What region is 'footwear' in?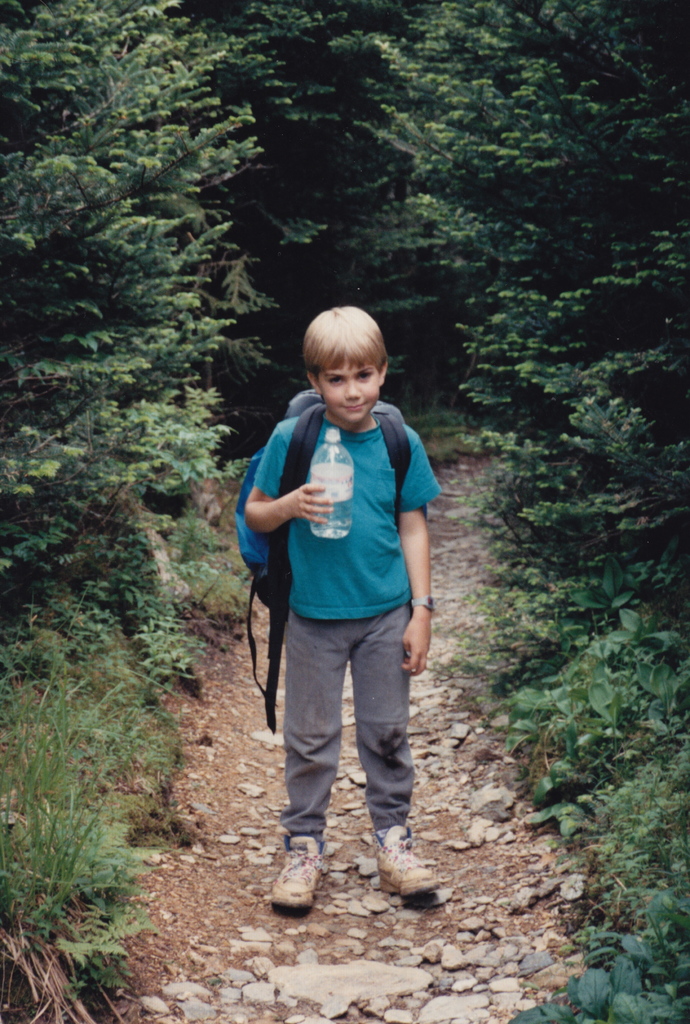
l=373, t=821, r=448, b=901.
